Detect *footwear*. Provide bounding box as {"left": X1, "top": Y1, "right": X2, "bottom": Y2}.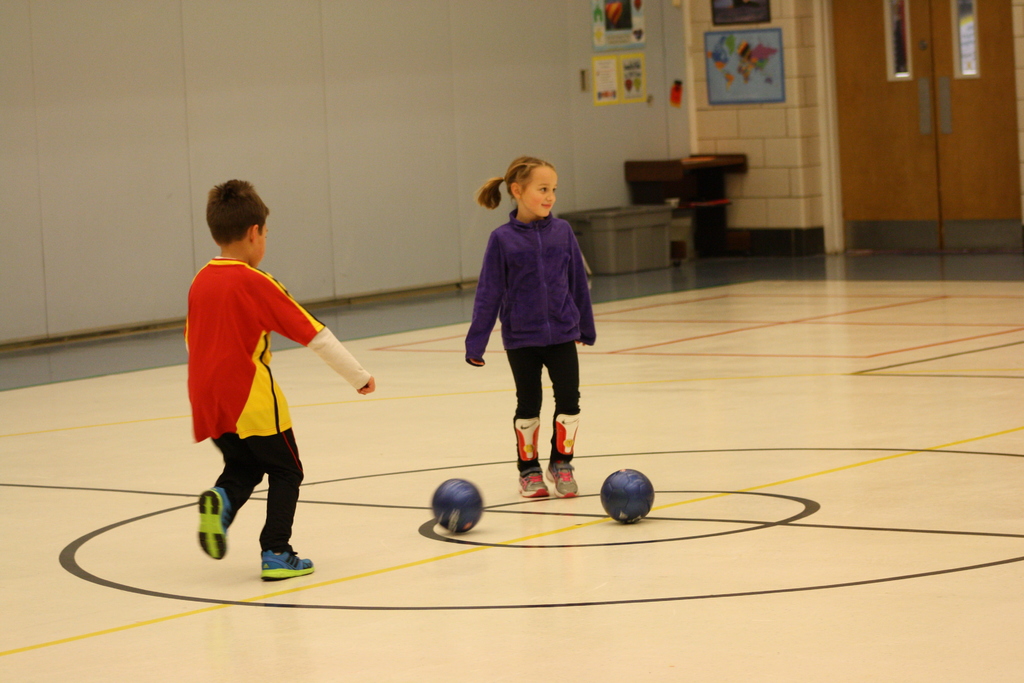
{"left": 236, "top": 529, "right": 307, "bottom": 588}.
